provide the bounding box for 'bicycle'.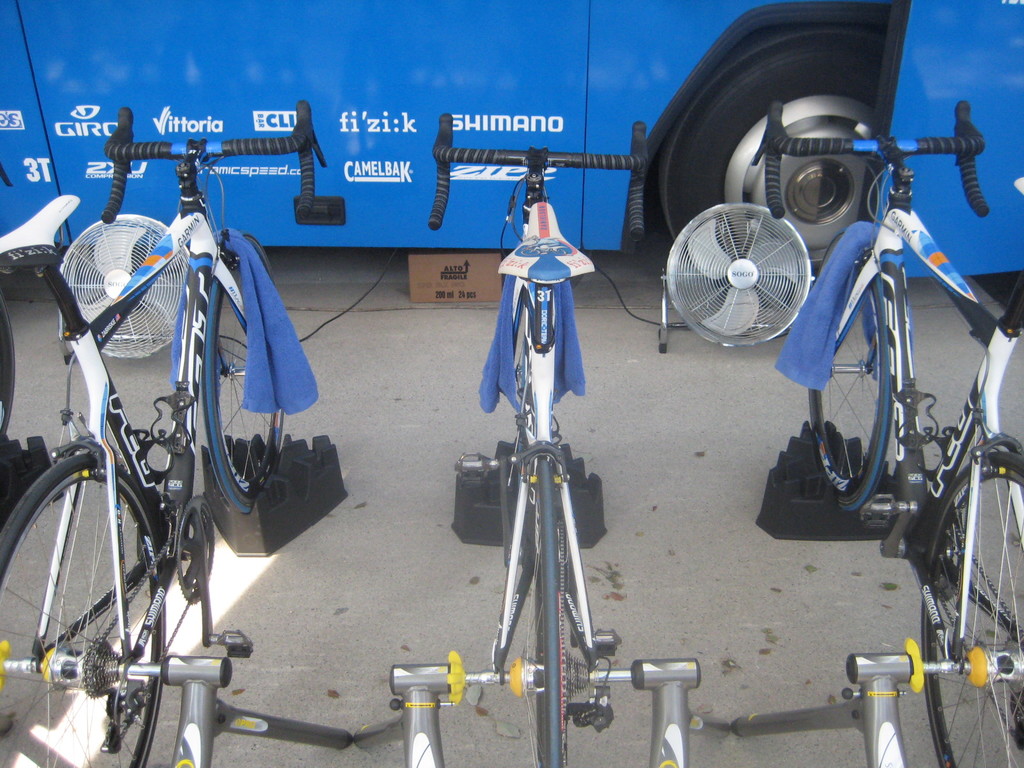
0,102,327,767.
